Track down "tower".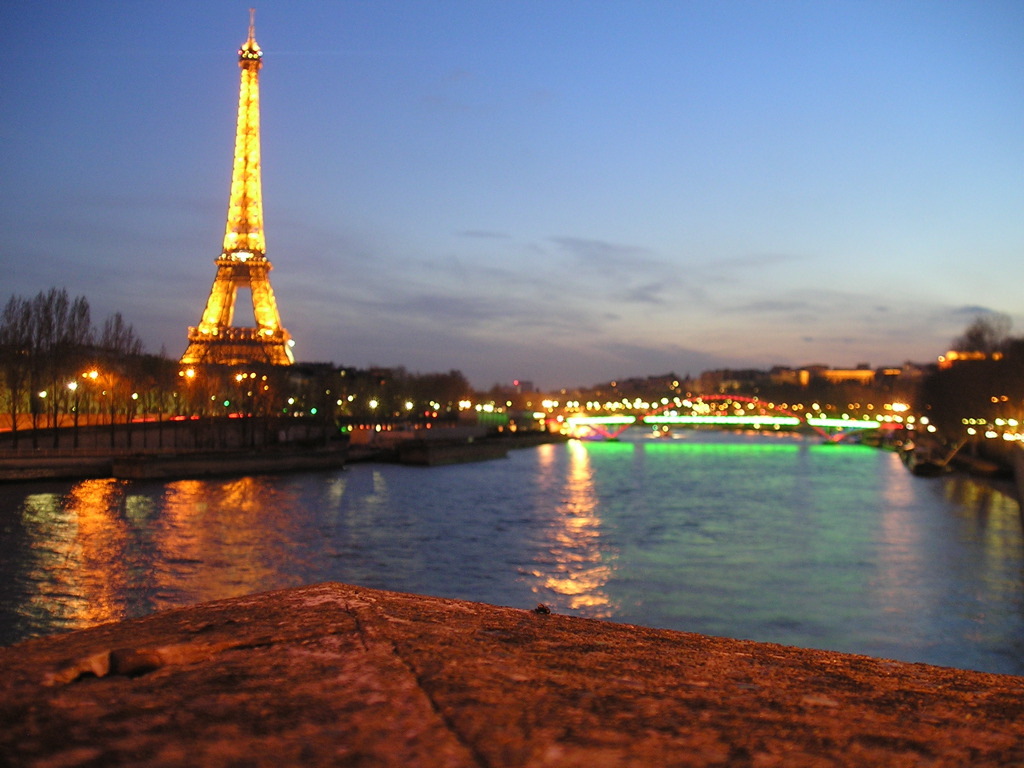
Tracked to {"x1": 155, "y1": 15, "x2": 304, "y2": 391}.
